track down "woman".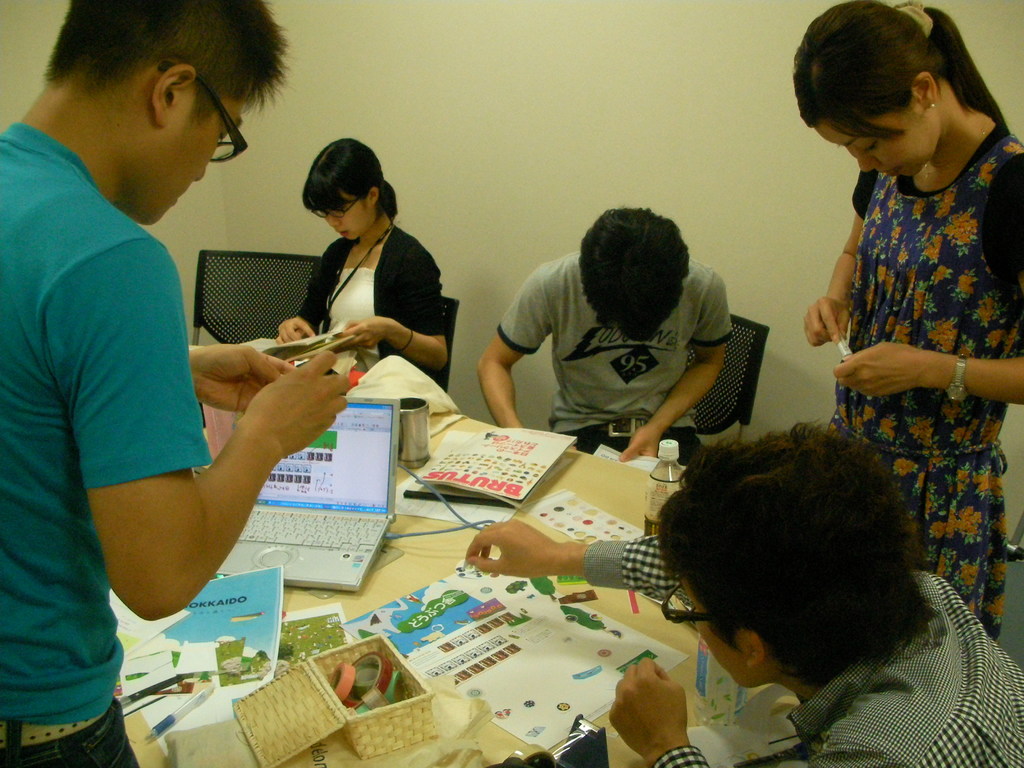
Tracked to bbox(254, 125, 451, 442).
